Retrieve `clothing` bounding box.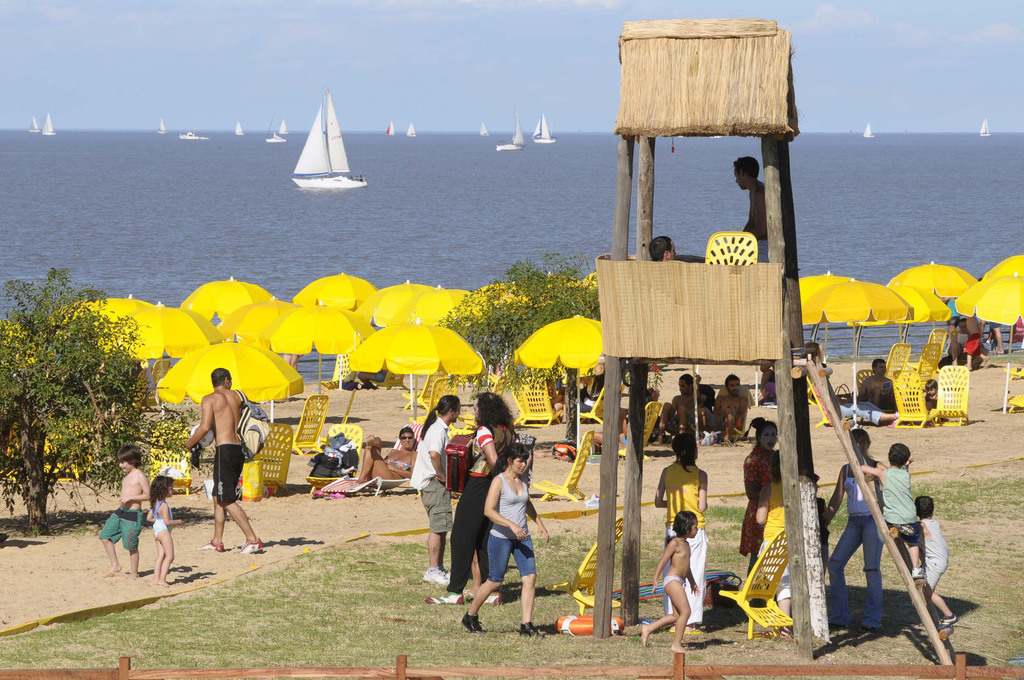
Bounding box: 745 238 769 265.
